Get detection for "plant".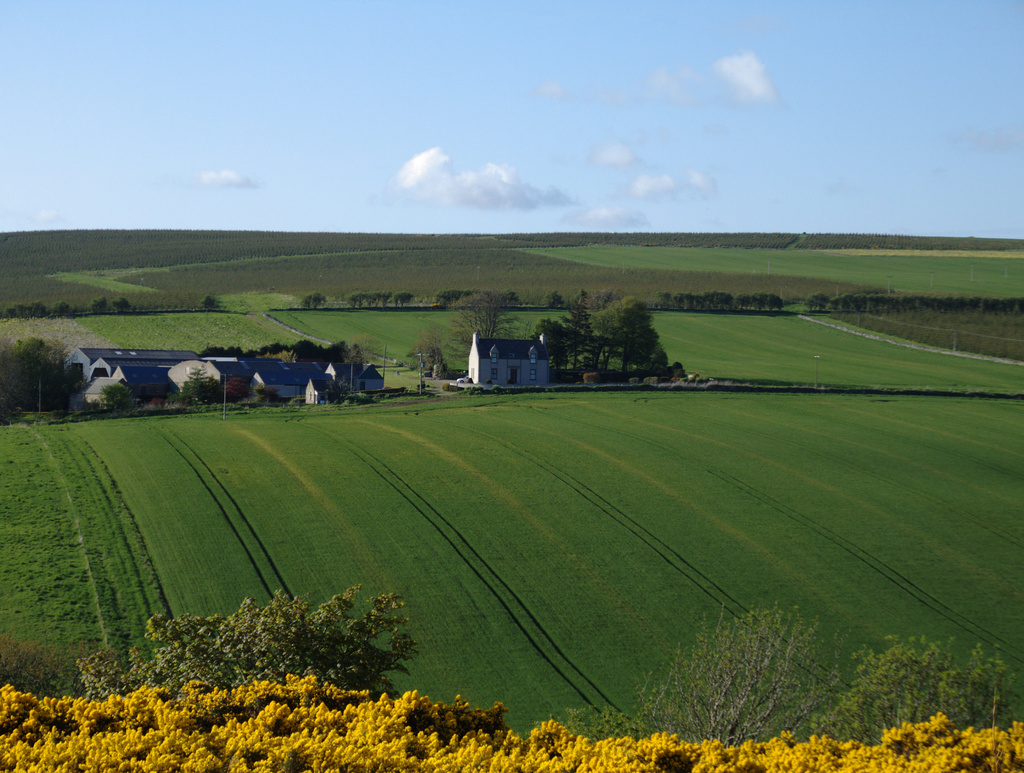
Detection: [0, 631, 94, 702].
